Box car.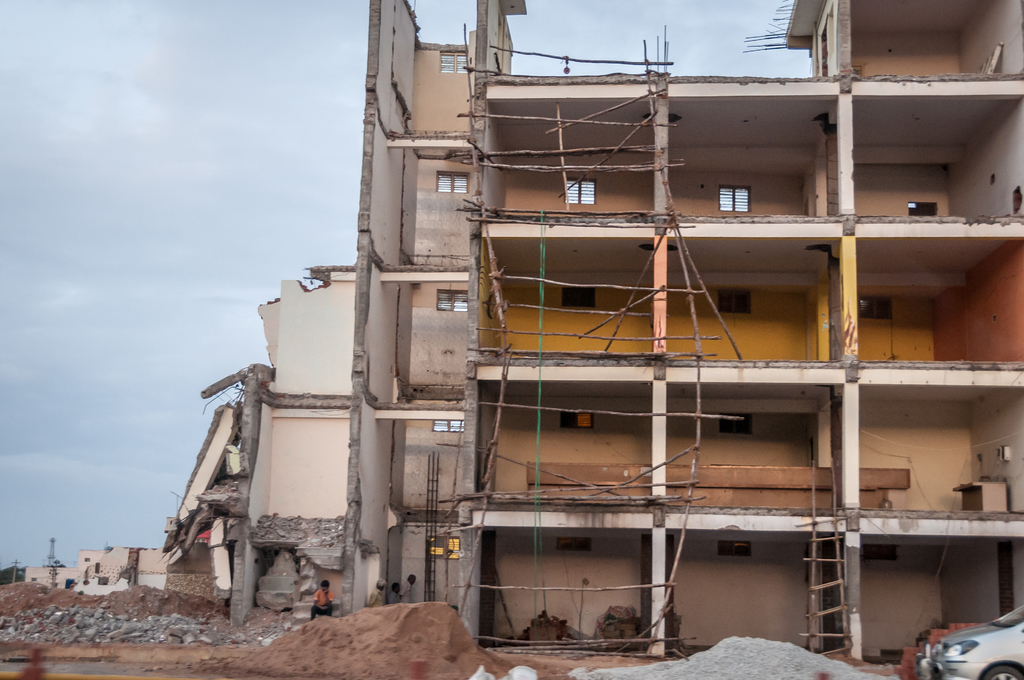
locate(927, 604, 1023, 679).
